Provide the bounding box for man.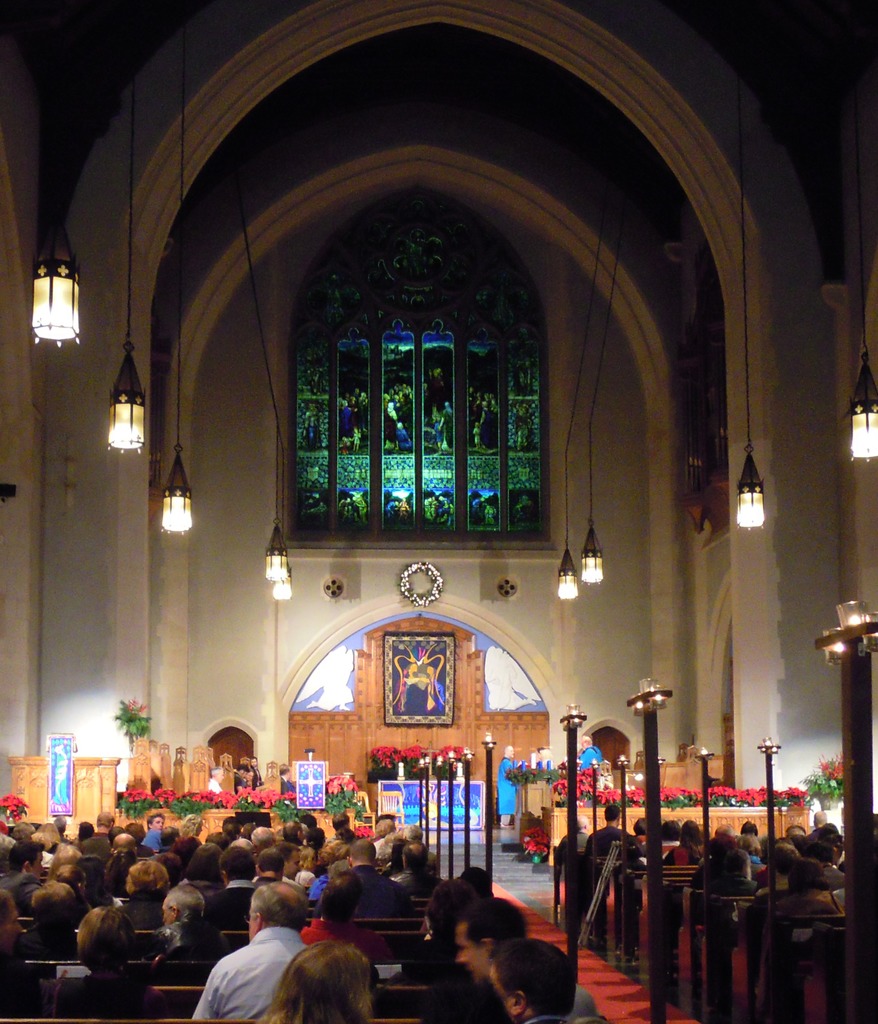
Rect(209, 852, 267, 921).
